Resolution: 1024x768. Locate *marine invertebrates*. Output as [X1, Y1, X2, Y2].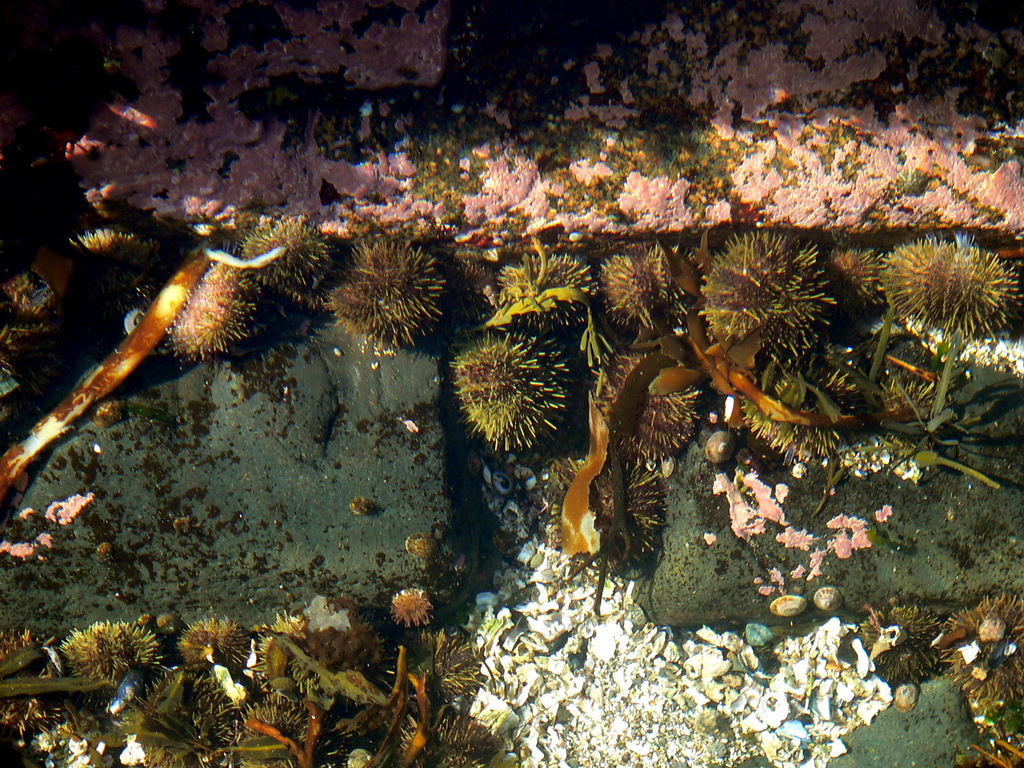
[513, 452, 700, 590].
